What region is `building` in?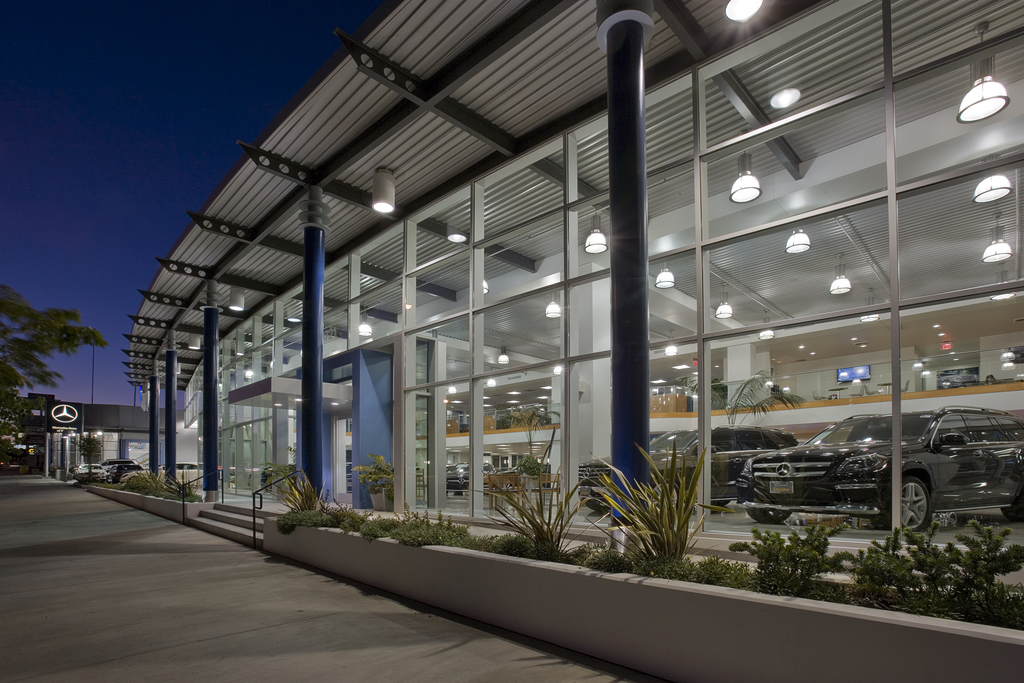
left=0, top=395, right=167, bottom=488.
